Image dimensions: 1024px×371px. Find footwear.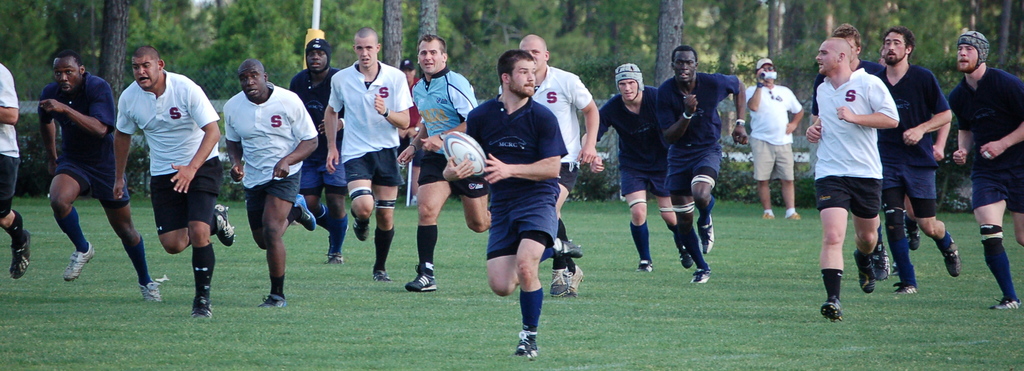
bbox(292, 195, 317, 230).
